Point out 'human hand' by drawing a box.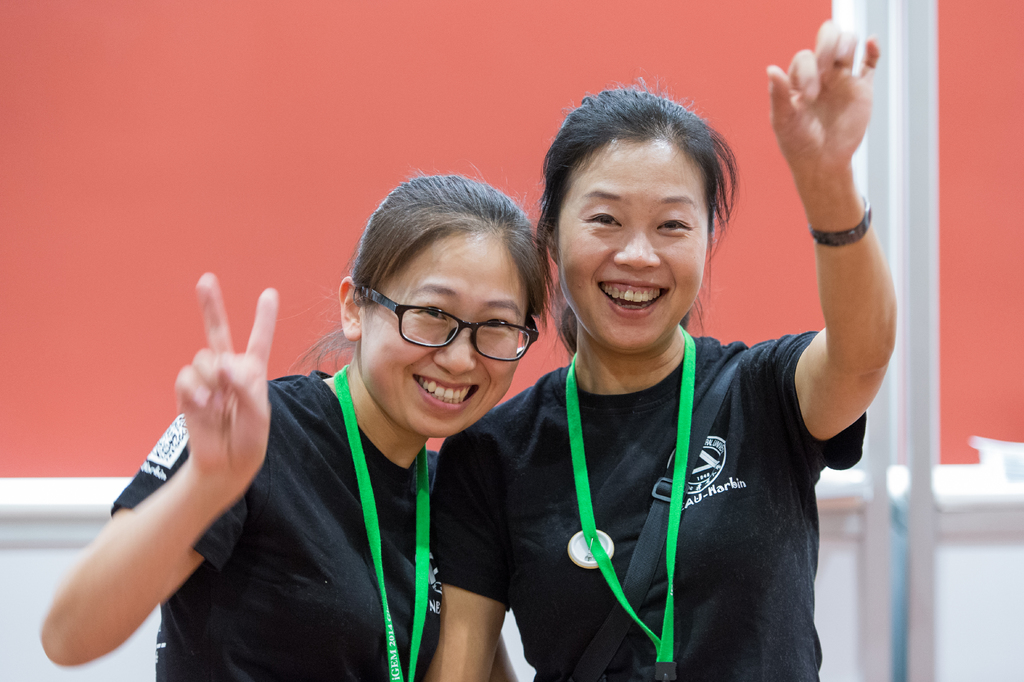
769:24:888:246.
